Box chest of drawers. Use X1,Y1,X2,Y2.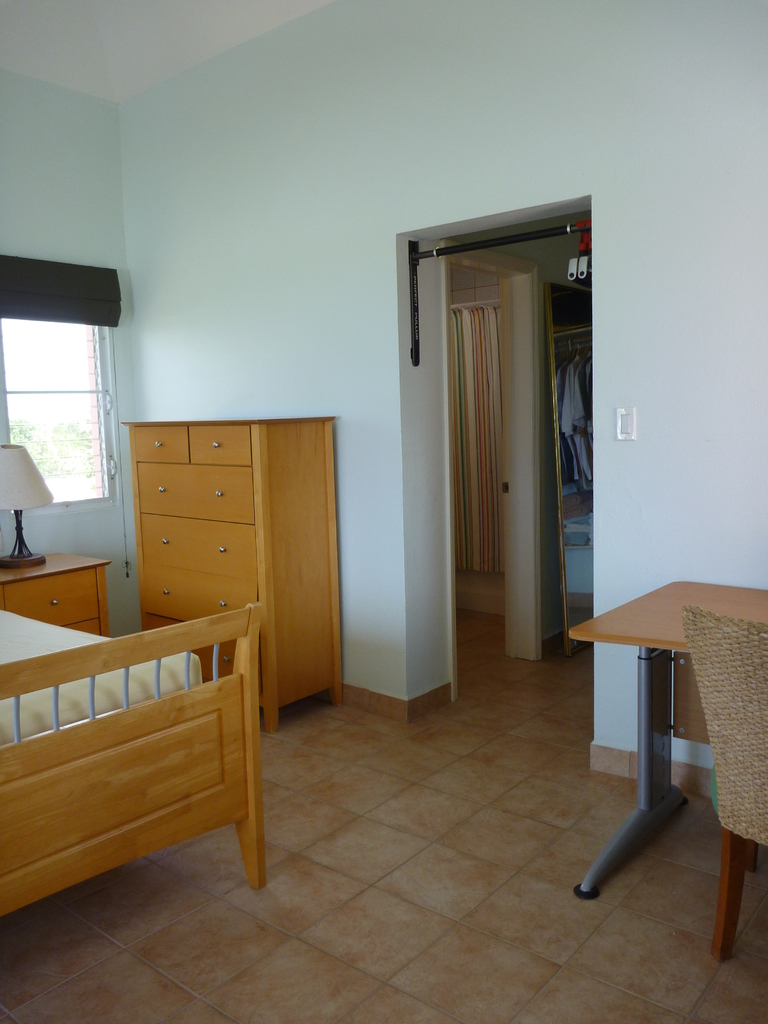
120,414,335,732.
